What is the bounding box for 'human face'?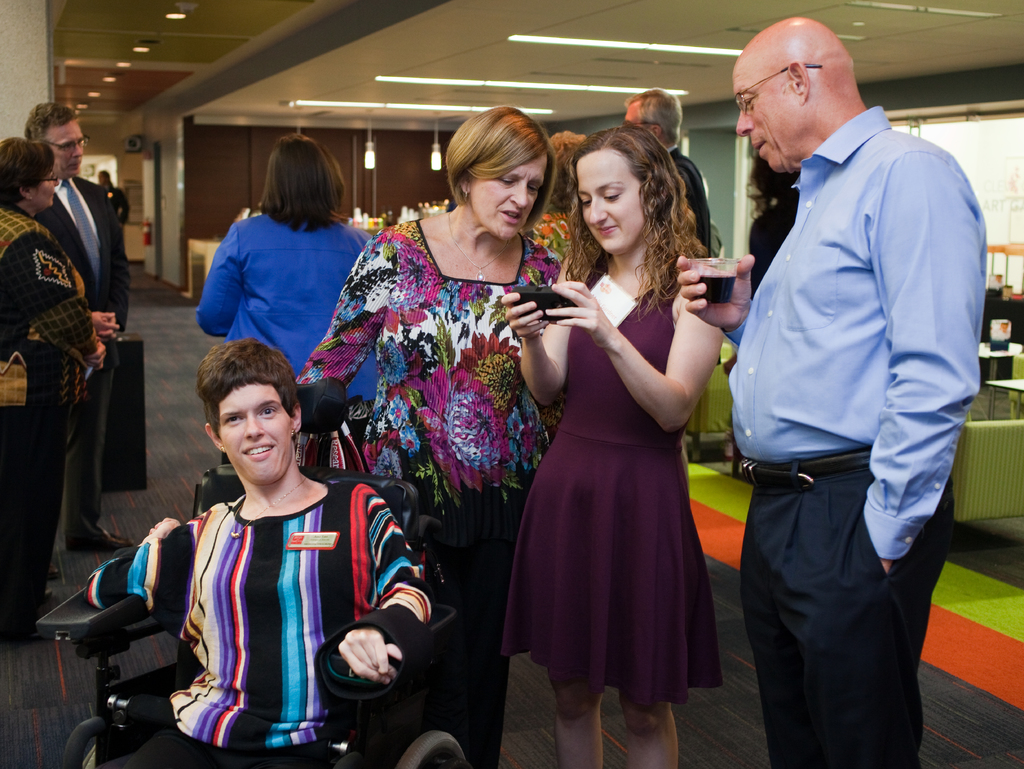
<region>218, 384, 294, 480</region>.
